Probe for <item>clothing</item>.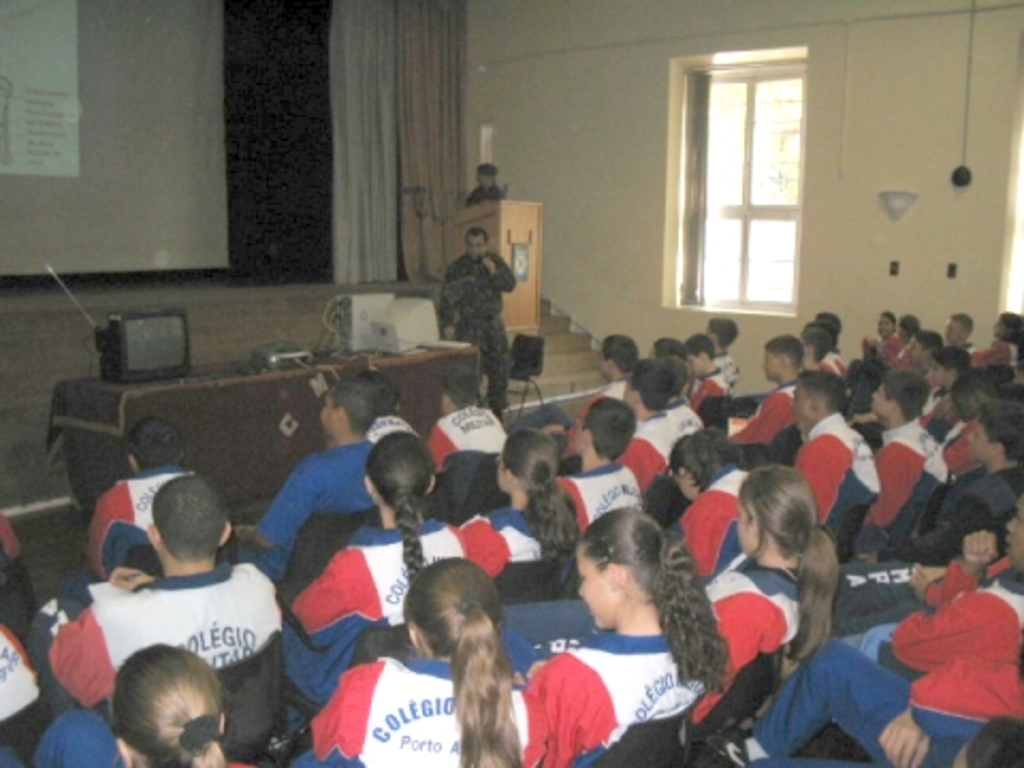
Probe result: 717,352,747,399.
